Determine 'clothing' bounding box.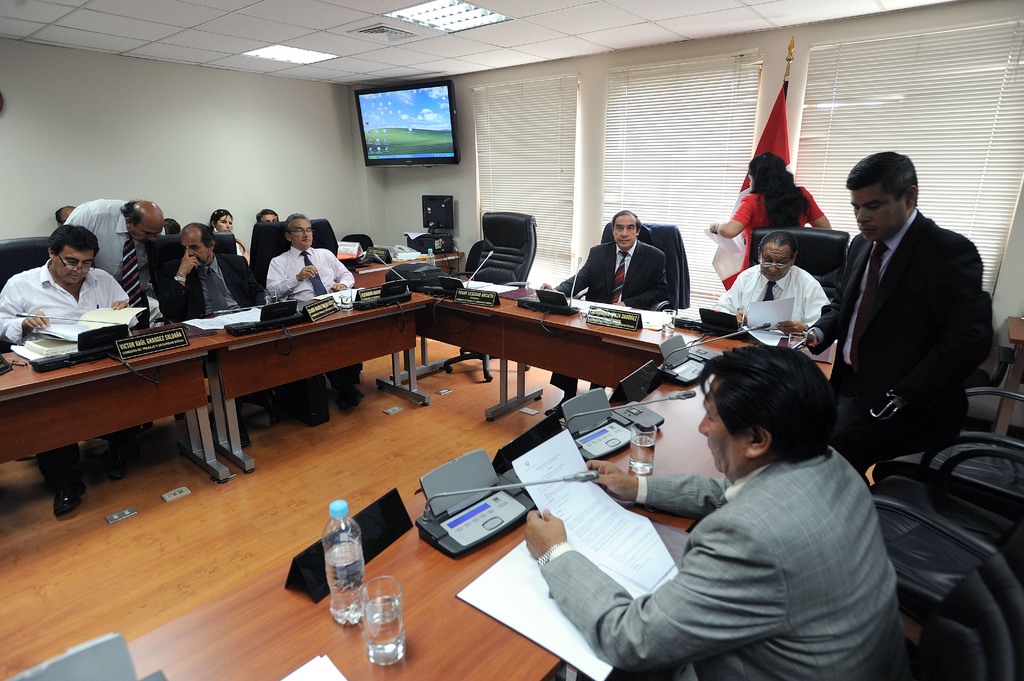
Determined: 723, 189, 826, 298.
